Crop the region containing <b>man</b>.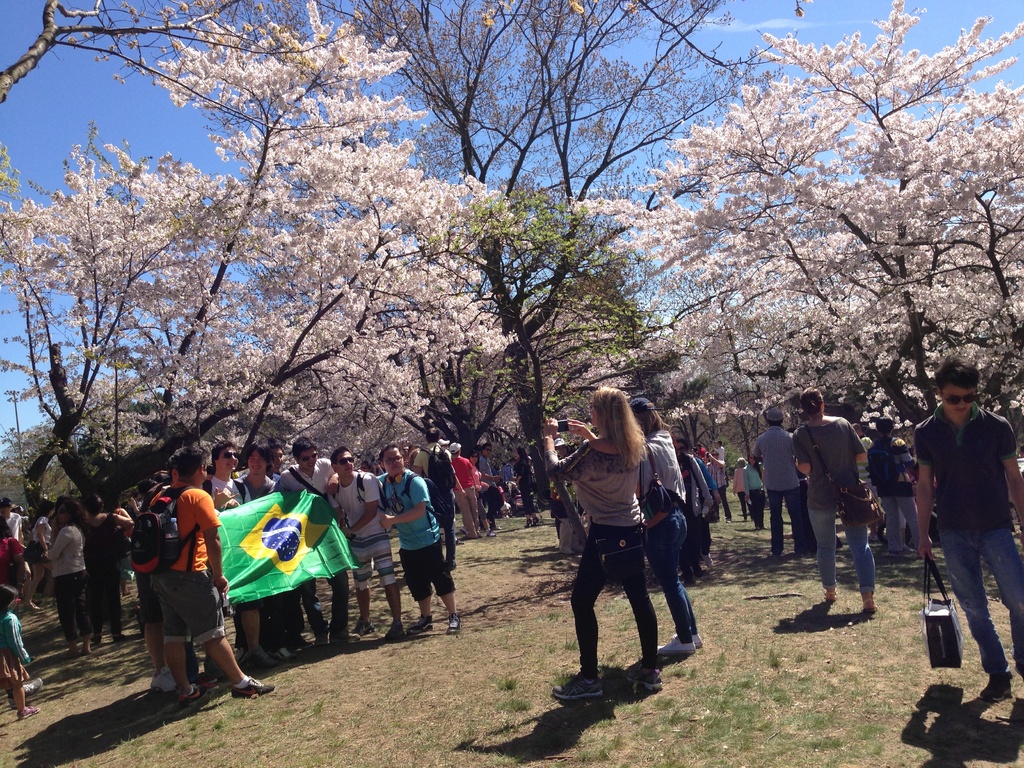
Crop region: [701, 448, 727, 526].
